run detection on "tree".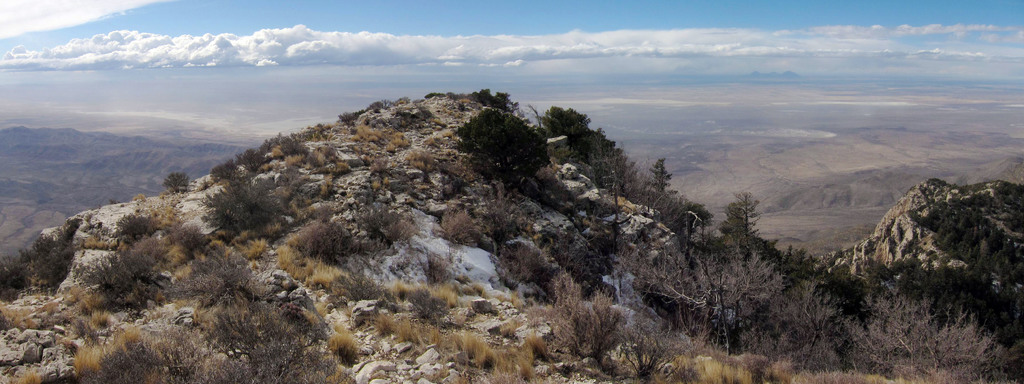
Result: crop(160, 176, 189, 196).
